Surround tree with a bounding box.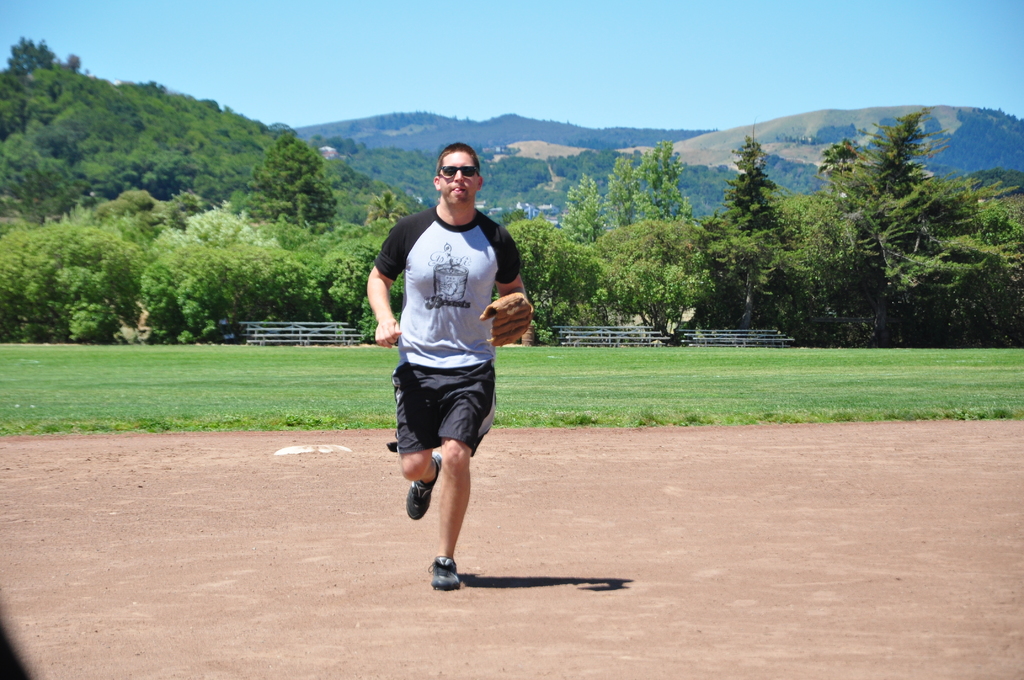
{"left": 58, "top": 263, "right": 112, "bottom": 305}.
